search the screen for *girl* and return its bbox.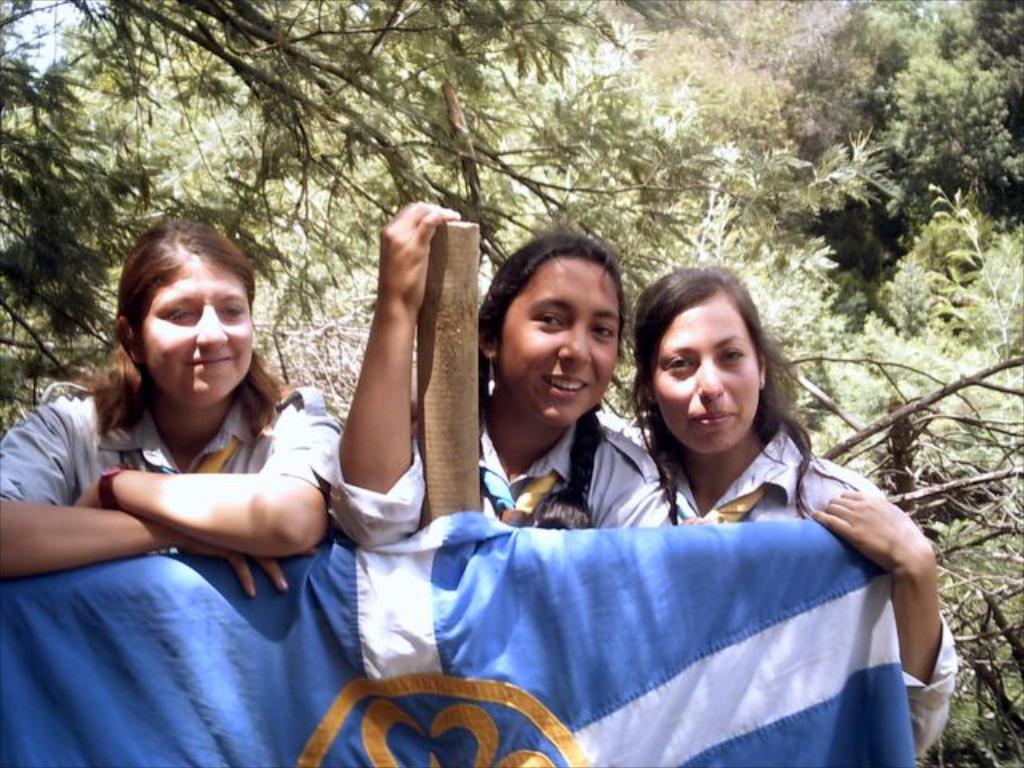
Found: bbox=(0, 216, 341, 574).
